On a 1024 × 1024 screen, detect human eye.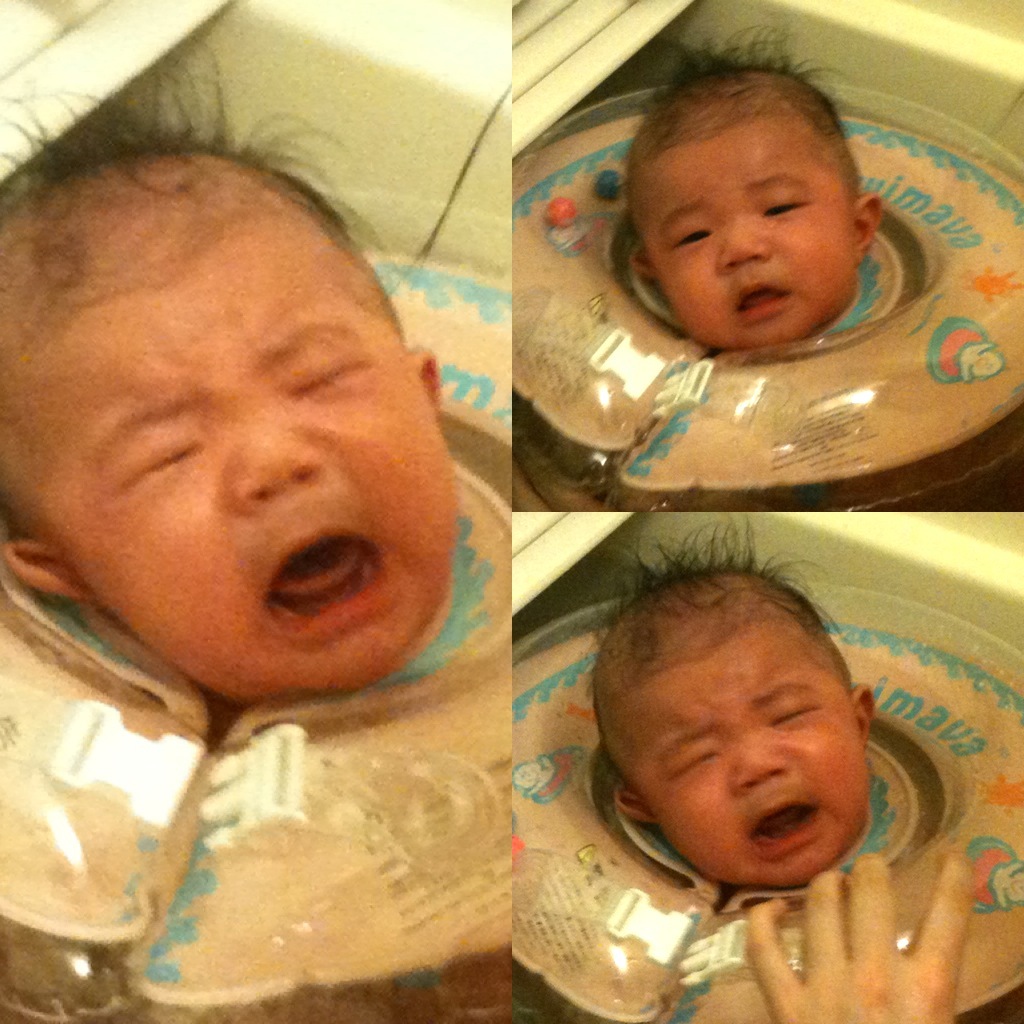
671/223/715/249.
